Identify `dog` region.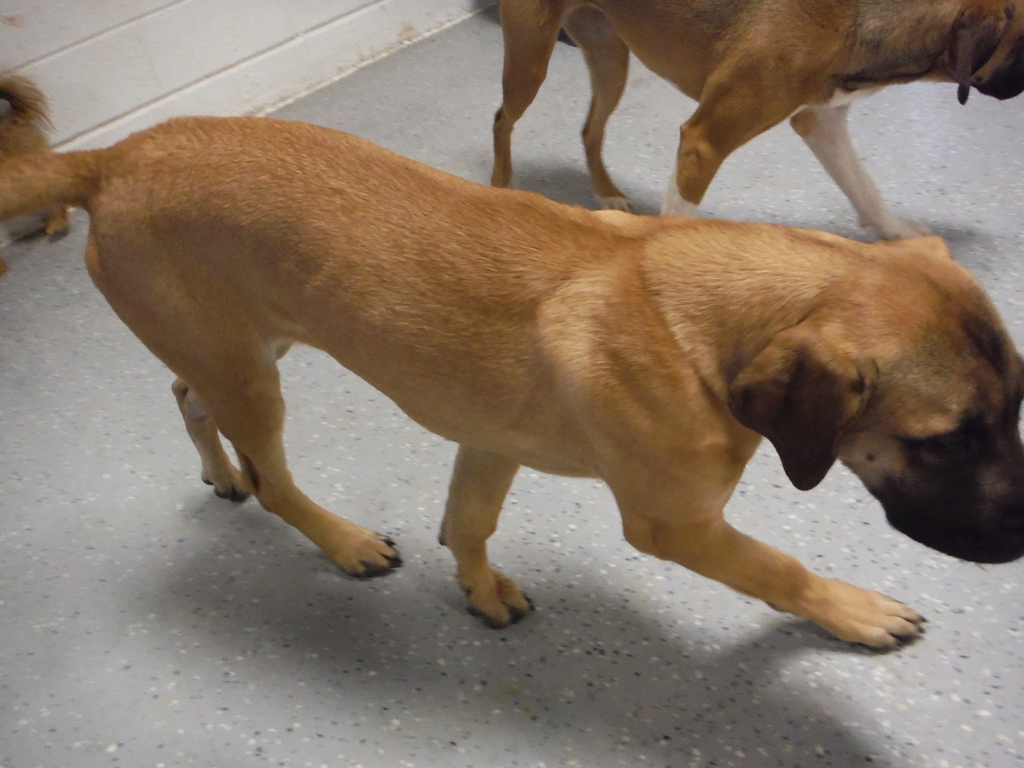
Region: [left=0, top=114, right=1023, bottom=657].
